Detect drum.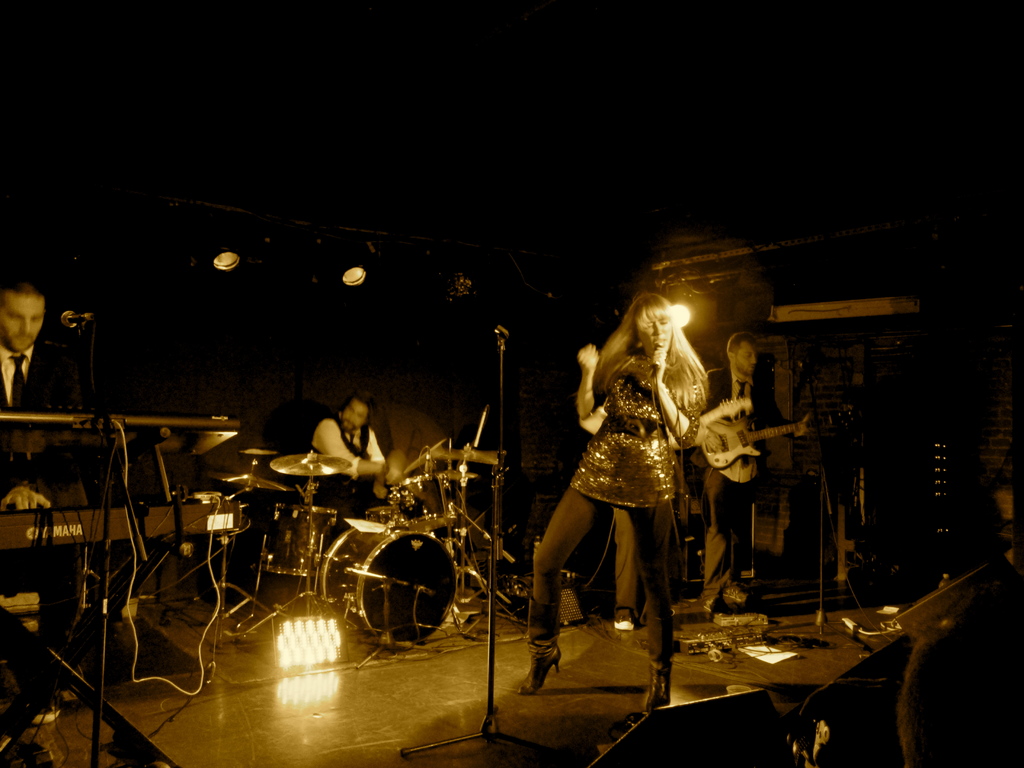
Detected at left=364, top=506, right=401, bottom=520.
